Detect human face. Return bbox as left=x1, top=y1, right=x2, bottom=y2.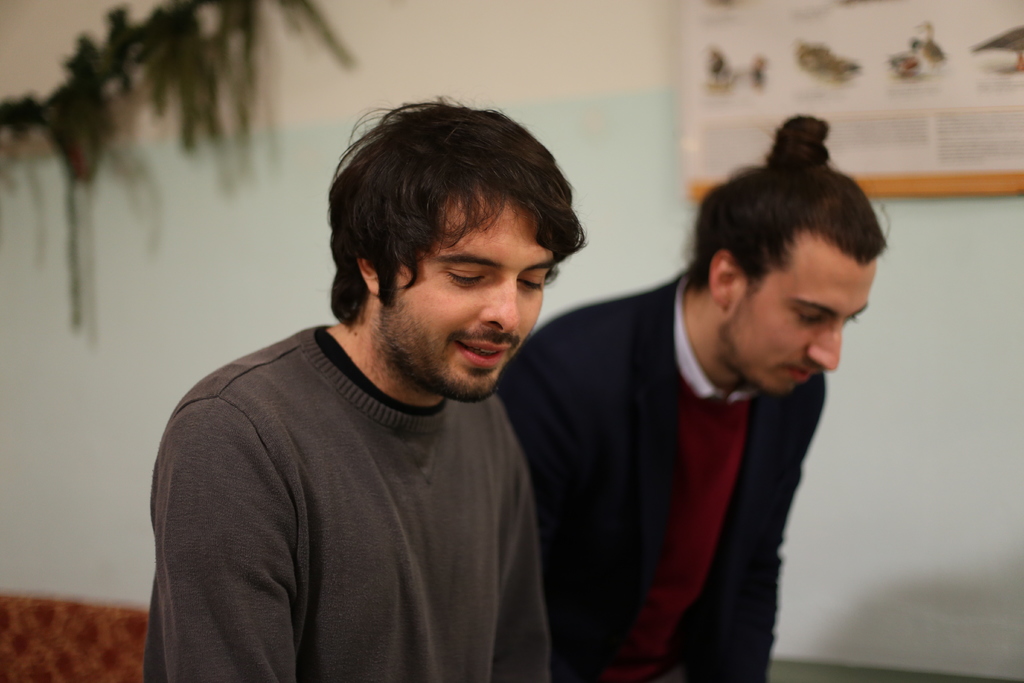
left=730, top=233, right=877, bottom=395.
